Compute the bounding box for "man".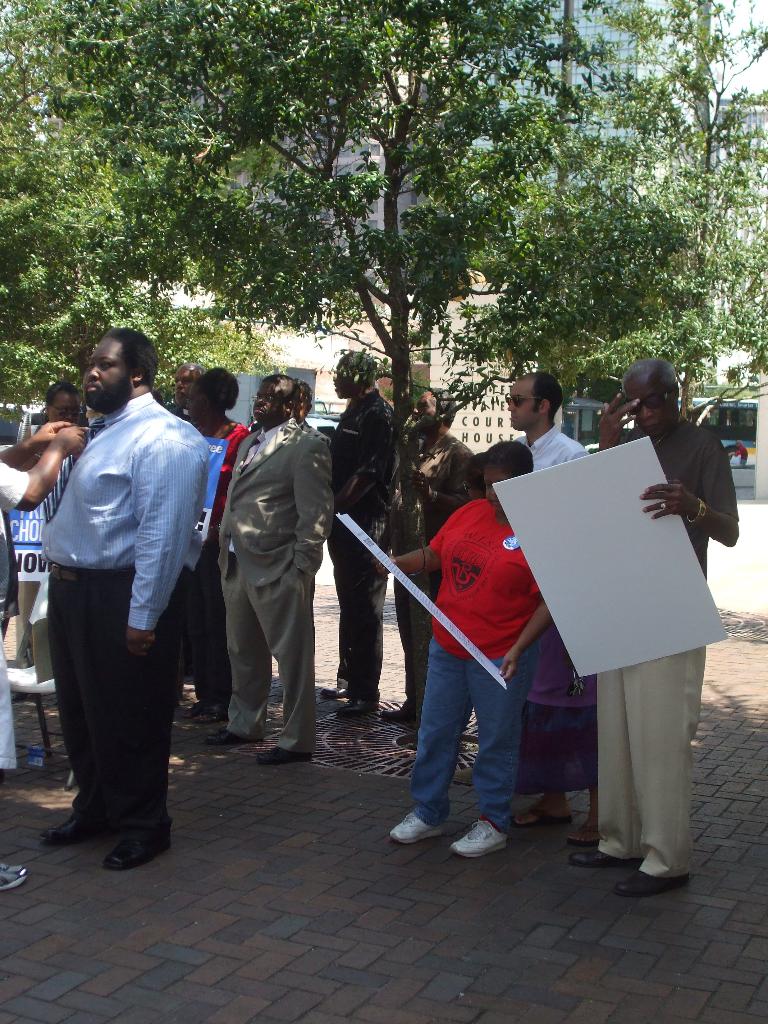
{"left": 501, "top": 376, "right": 599, "bottom": 468}.
